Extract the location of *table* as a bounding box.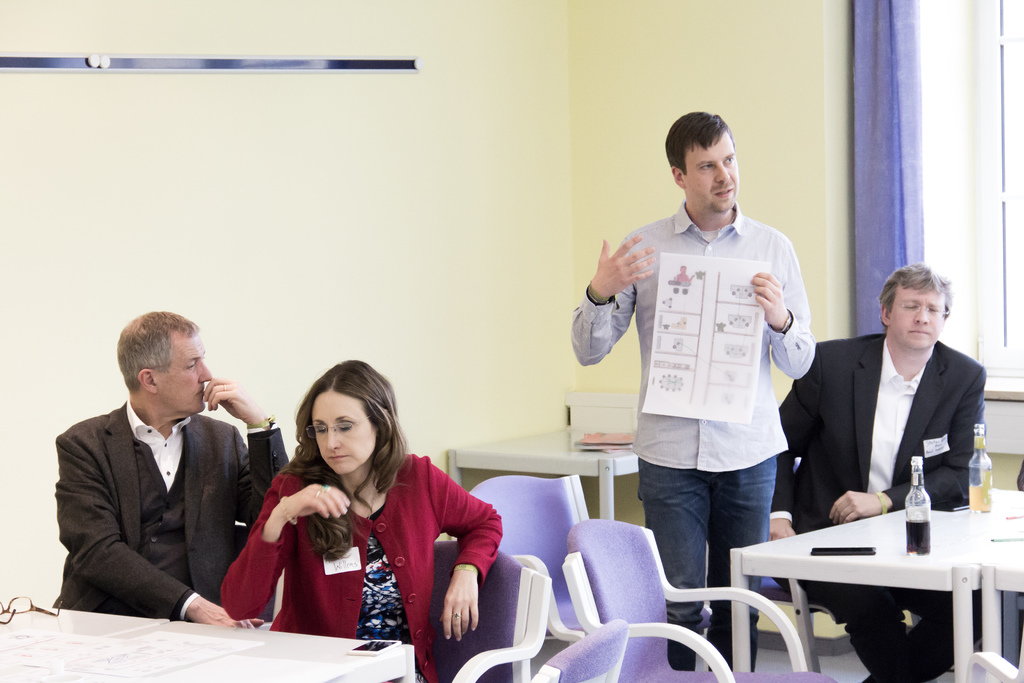
<bbox>694, 507, 1017, 670</bbox>.
